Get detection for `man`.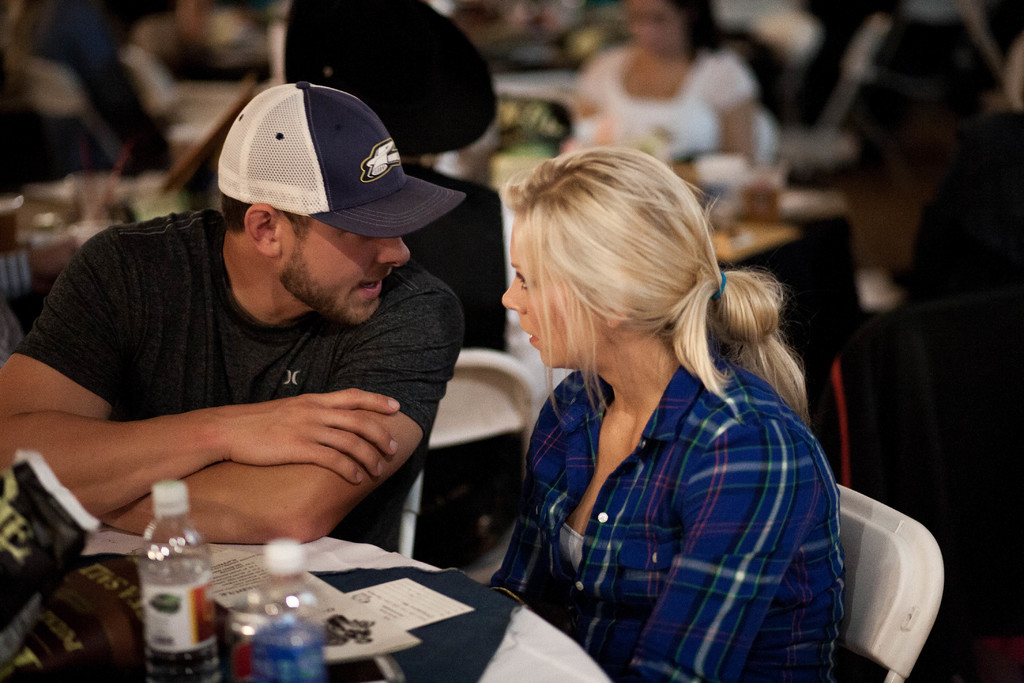
Detection: 83:85:518:506.
